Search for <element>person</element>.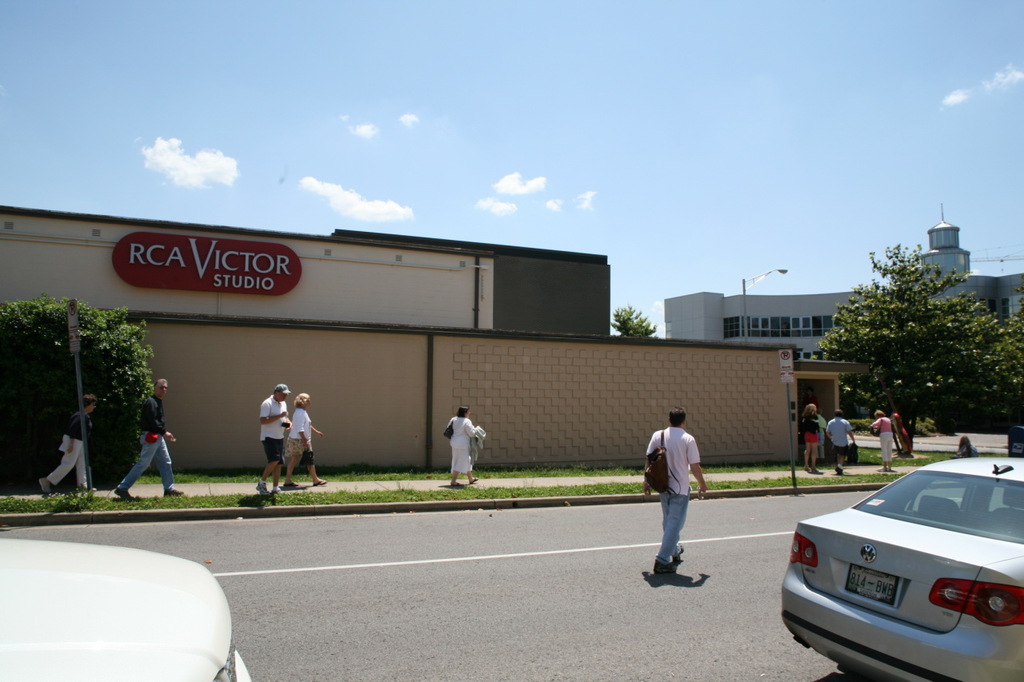
Found at 644 409 705 580.
